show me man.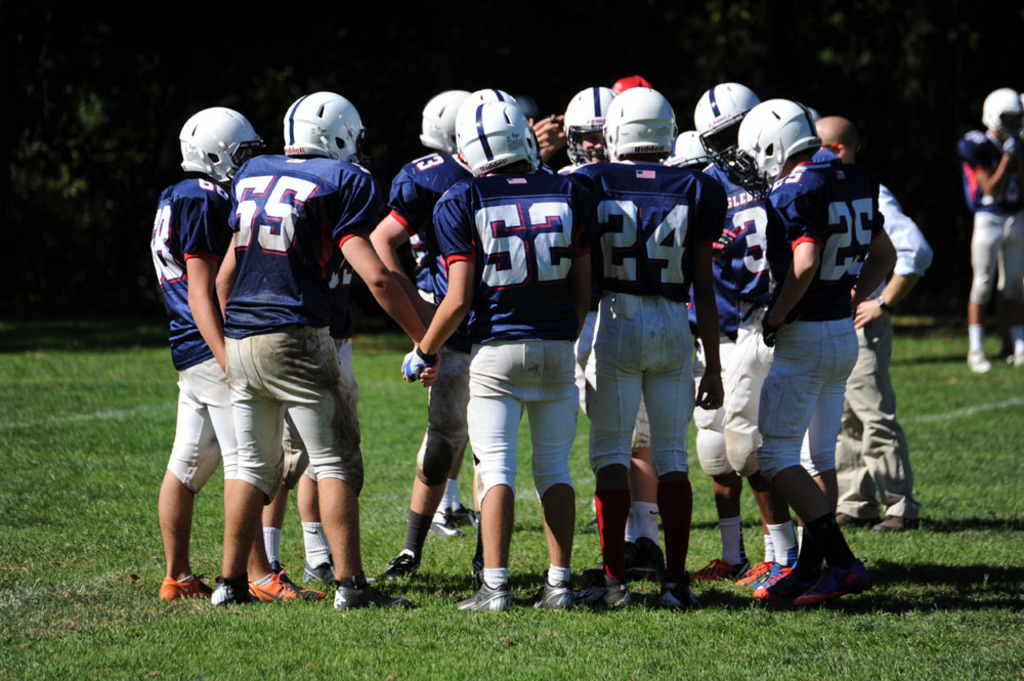
man is here: x1=736 y1=124 x2=907 y2=592.
